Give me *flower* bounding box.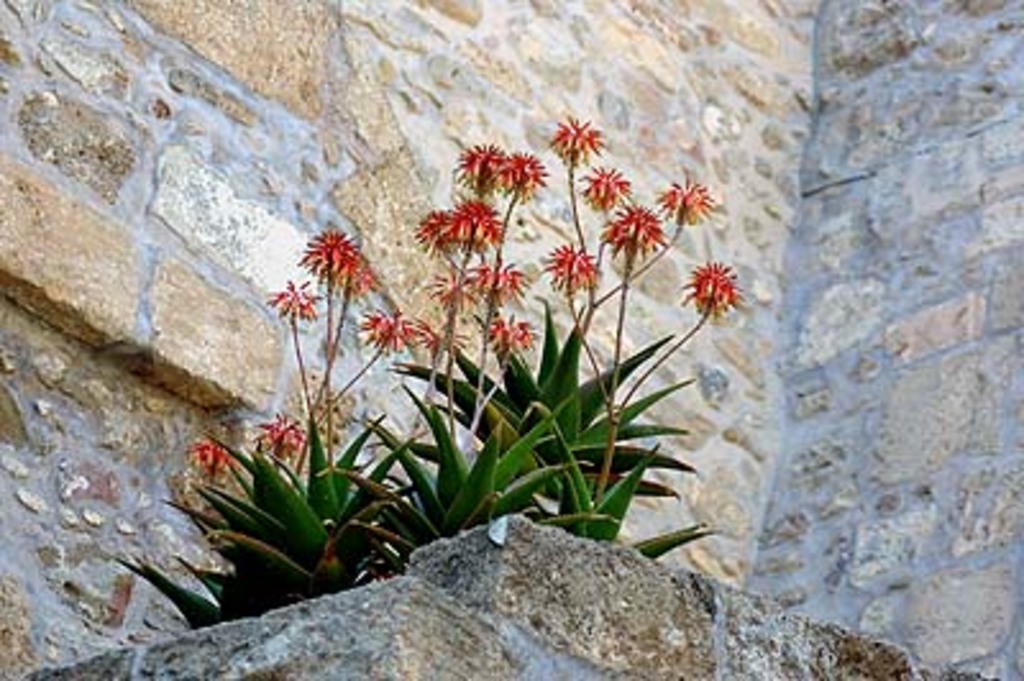
x1=604 y1=202 x2=668 y2=248.
